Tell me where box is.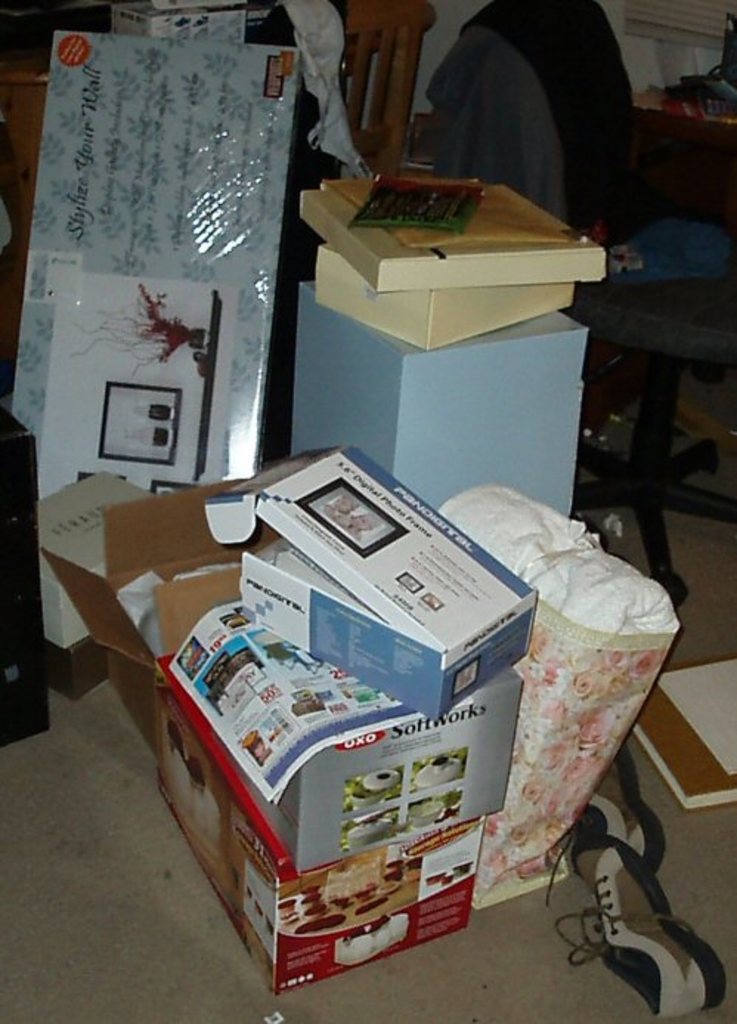
box is at l=199, t=448, r=538, b=721.
